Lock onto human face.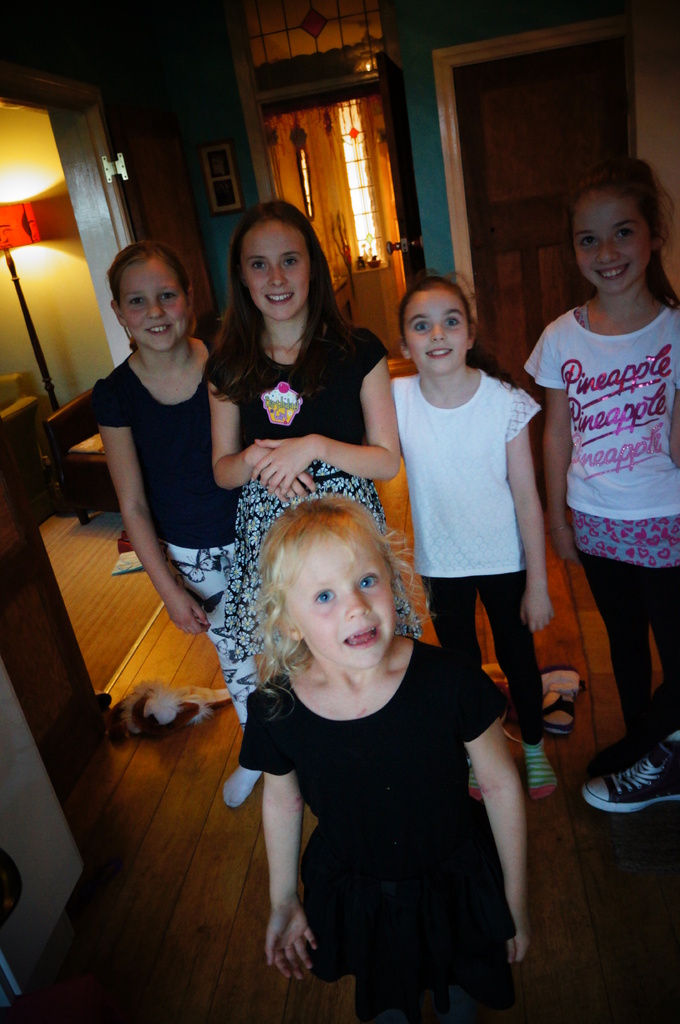
Locked: (left=243, top=219, right=306, bottom=323).
